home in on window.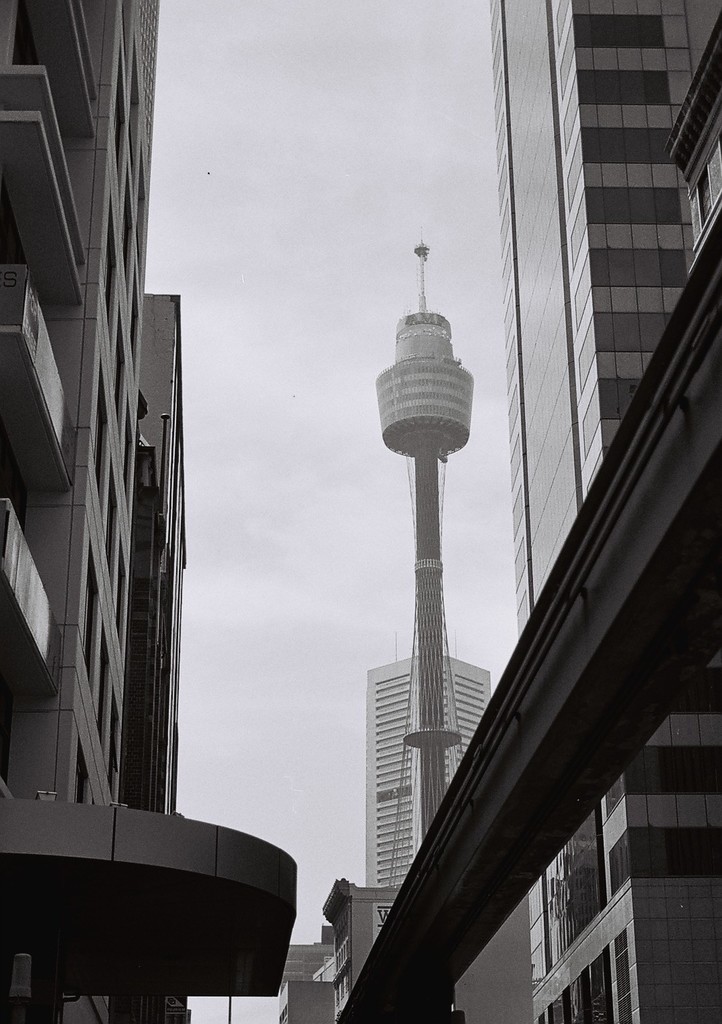
Homed in at x1=526, y1=792, x2=639, y2=991.
